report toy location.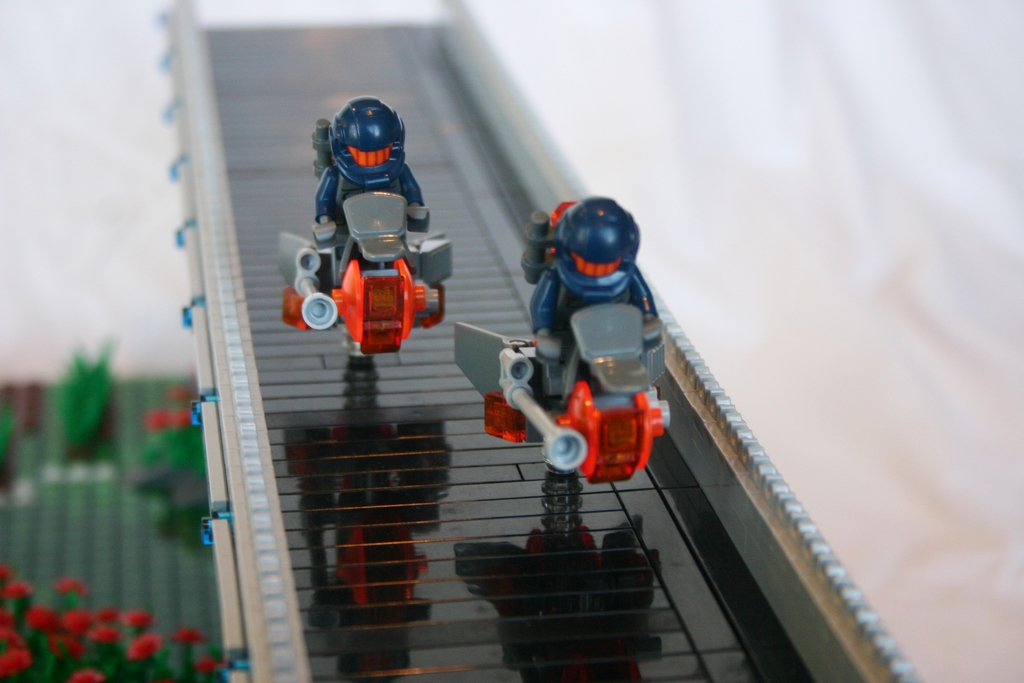
Report: box(279, 96, 452, 358).
